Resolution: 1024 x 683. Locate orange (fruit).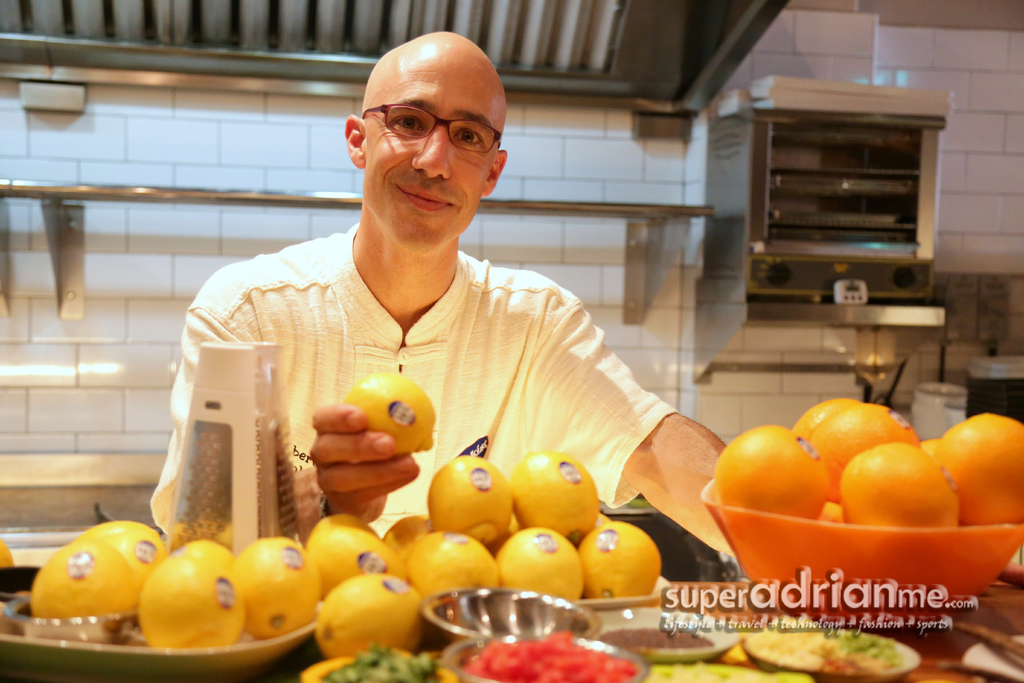
(left=801, top=394, right=863, bottom=454).
